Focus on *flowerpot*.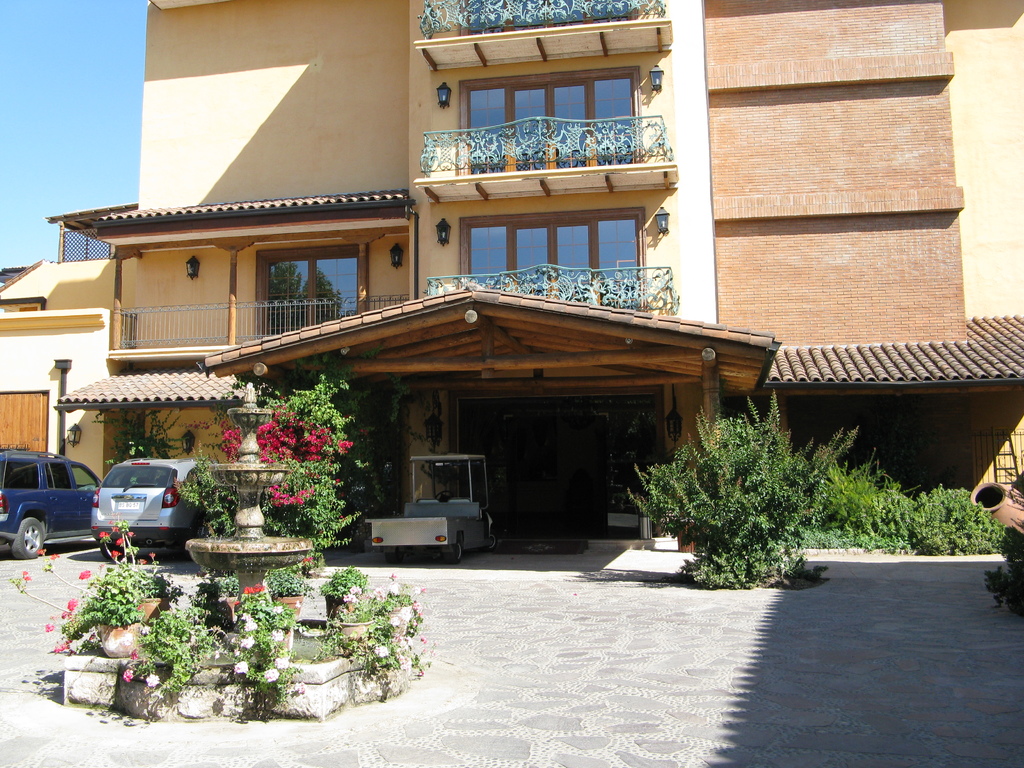
Focused at x1=96, y1=618, x2=147, y2=659.
